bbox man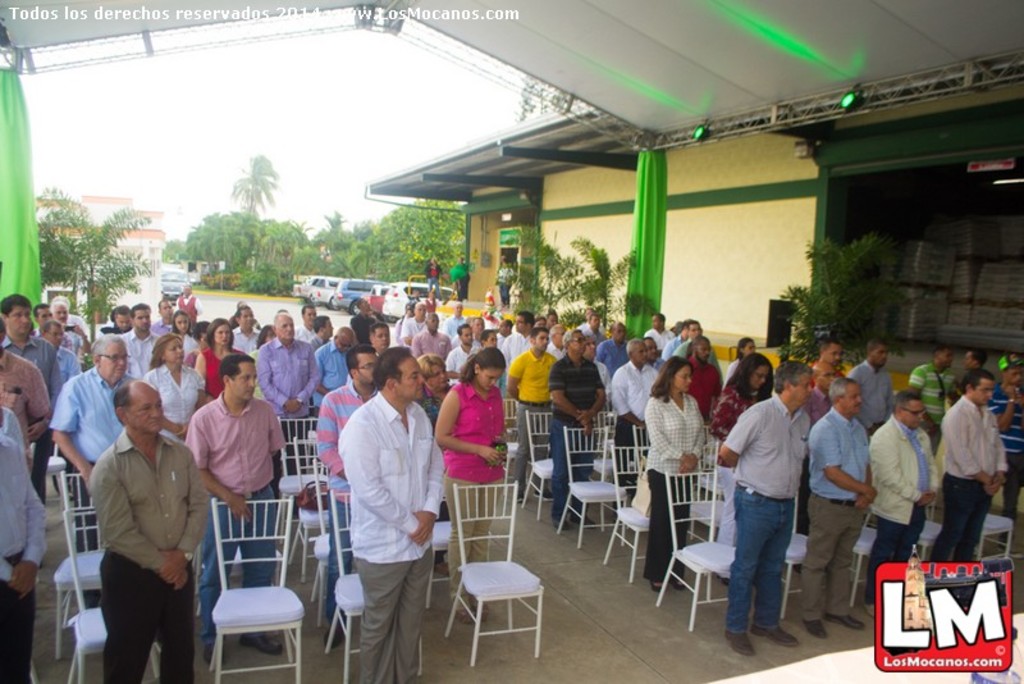
locate(155, 297, 177, 333)
